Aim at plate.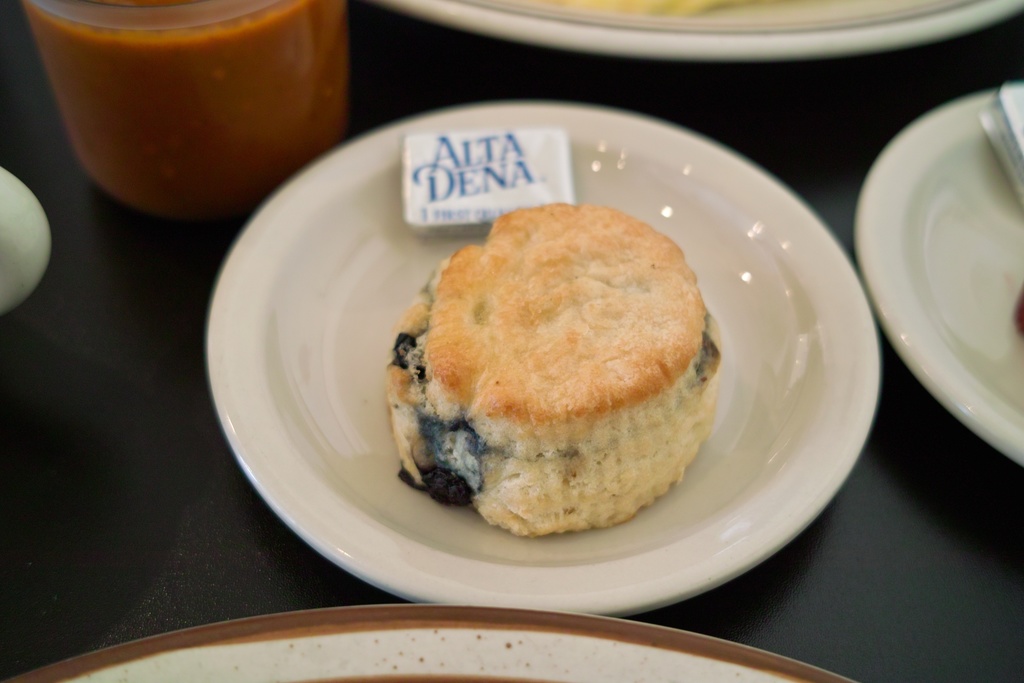
Aimed at x1=1, y1=607, x2=857, y2=682.
